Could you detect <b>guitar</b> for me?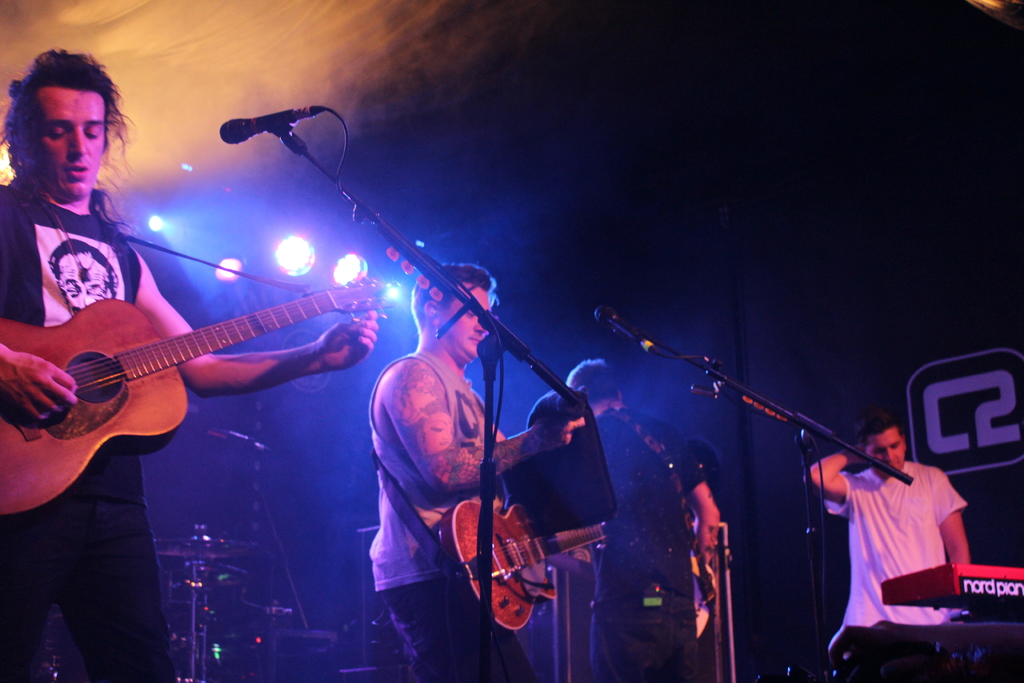
Detection result: bbox=(0, 272, 401, 520).
